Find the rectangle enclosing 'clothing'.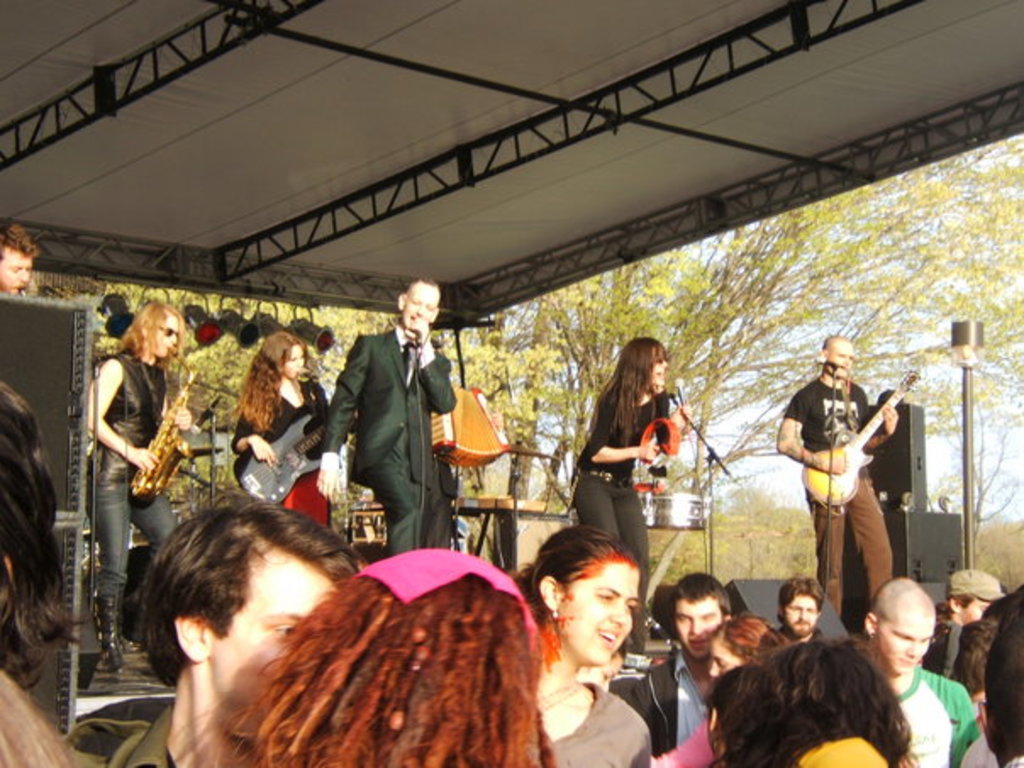
rect(570, 380, 668, 644).
